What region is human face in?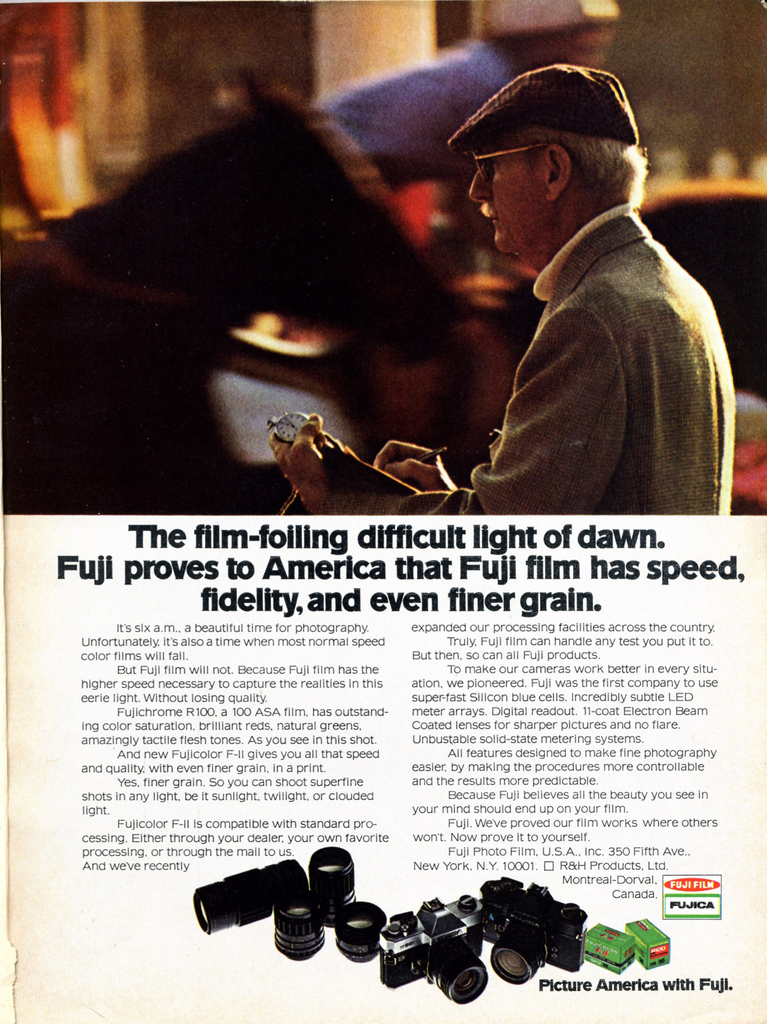
select_region(466, 138, 545, 258).
